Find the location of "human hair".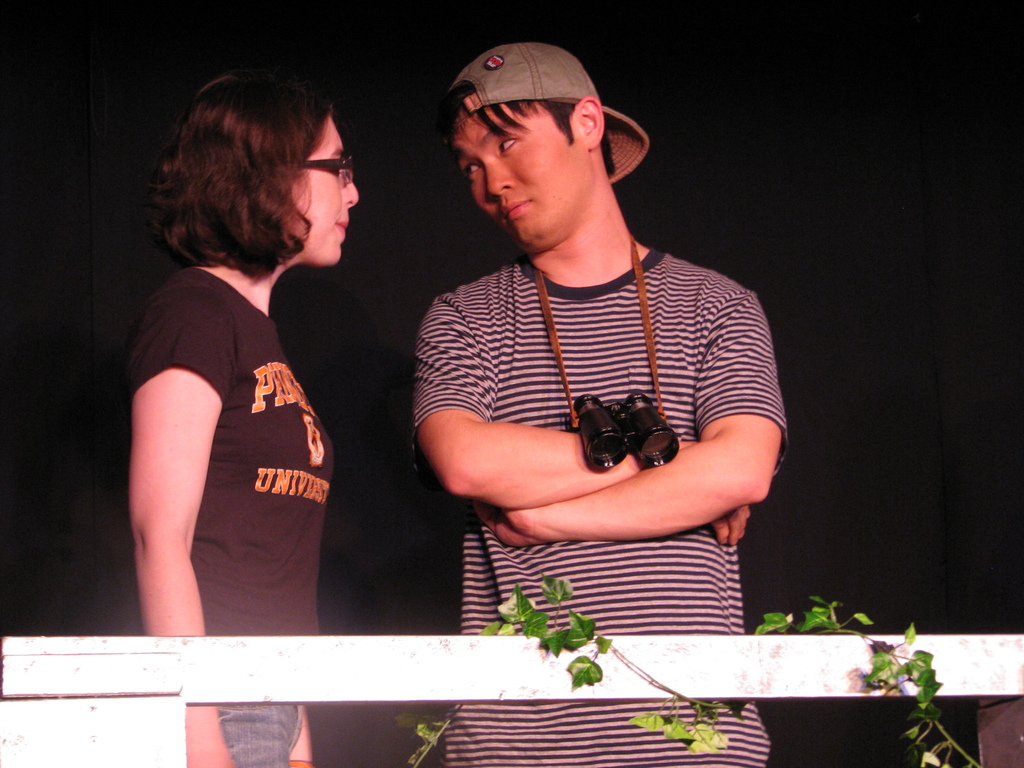
Location: <region>152, 66, 353, 295</region>.
